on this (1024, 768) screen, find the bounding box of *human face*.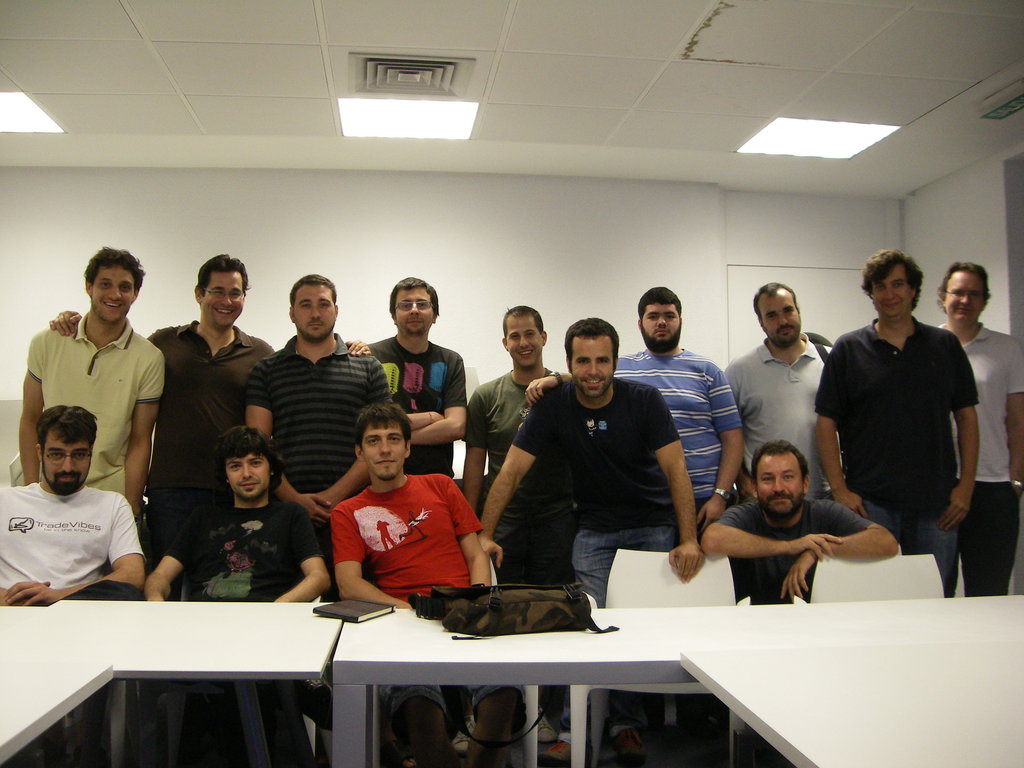
Bounding box: left=201, top=273, right=243, bottom=330.
